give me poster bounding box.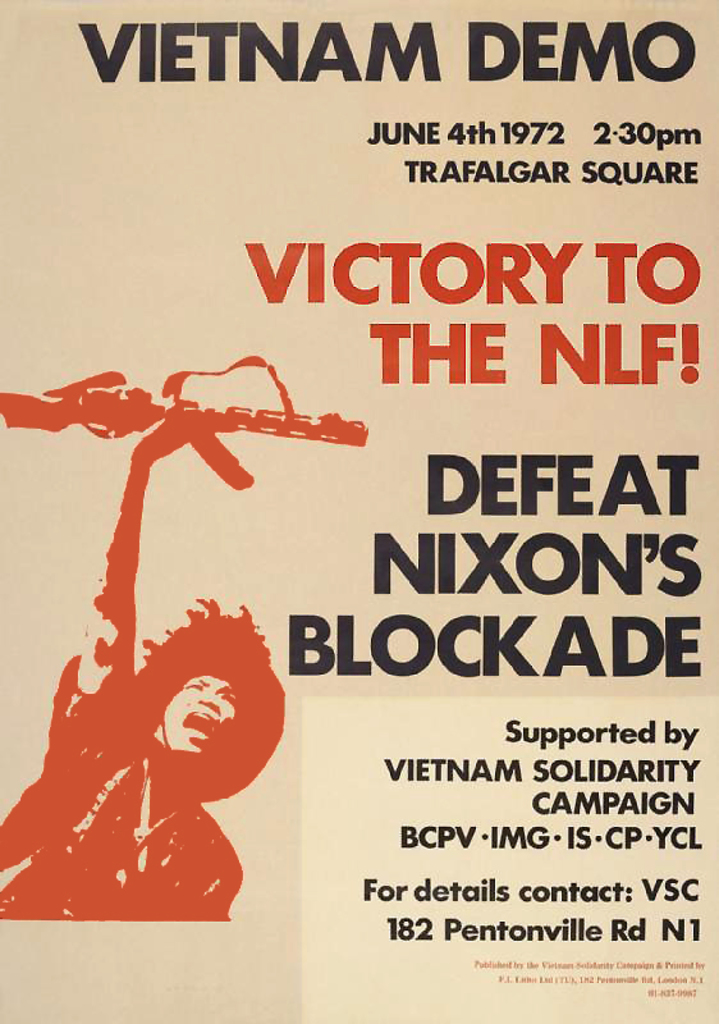
(x1=0, y1=1, x2=718, y2=1023).
